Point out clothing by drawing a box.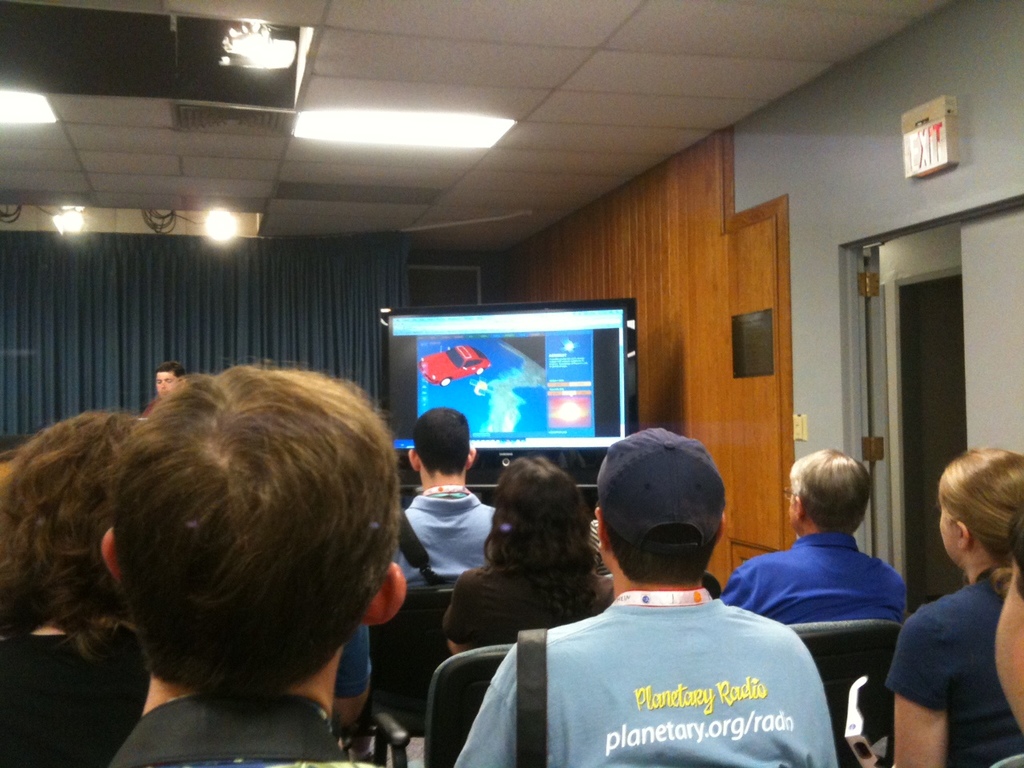
Rect(869, 571, 1023, 767).
